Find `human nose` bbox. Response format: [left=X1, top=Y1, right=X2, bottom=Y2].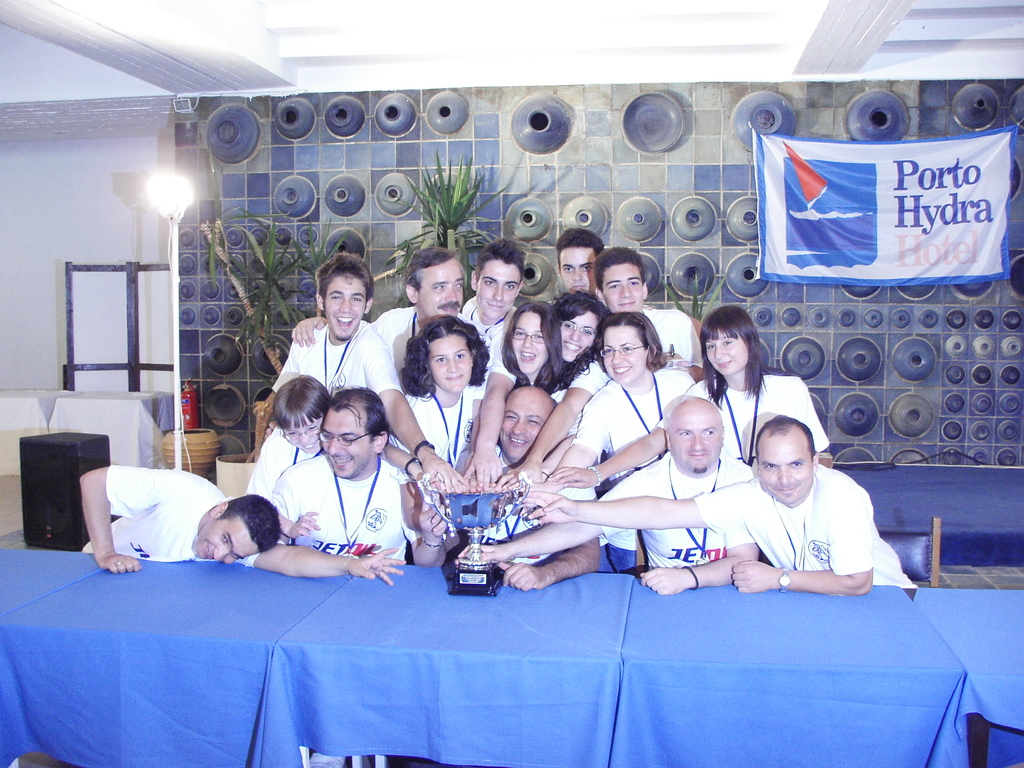
[left=510, top=420, right=524, bottom=435].
